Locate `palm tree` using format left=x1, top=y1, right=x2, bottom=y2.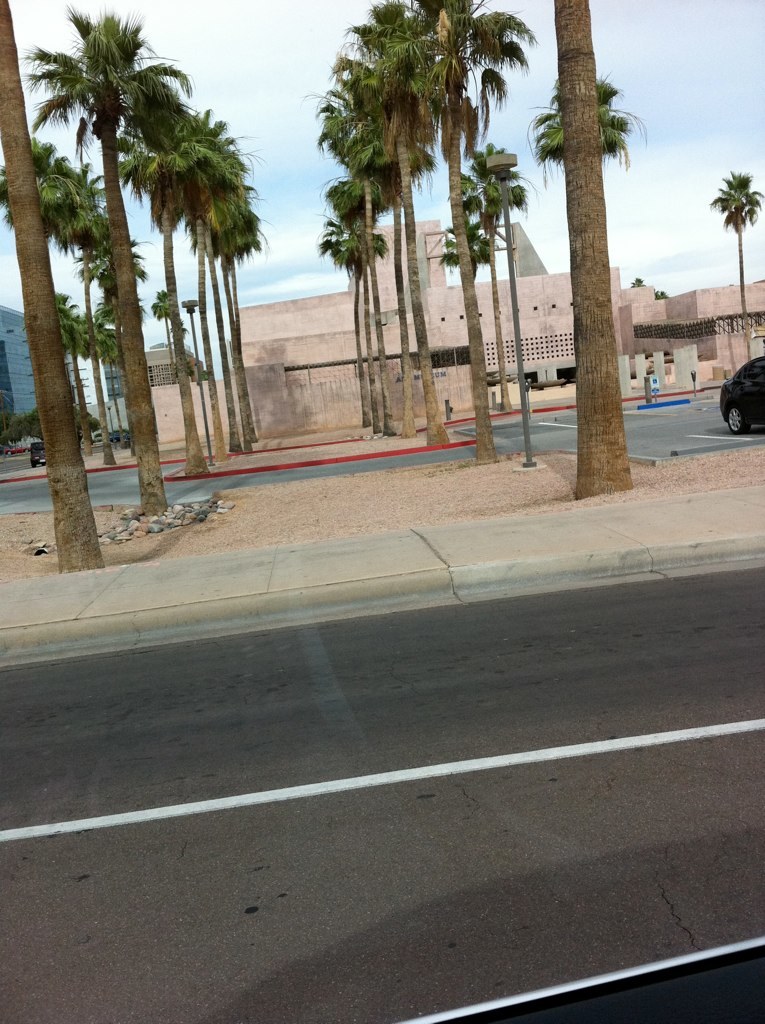
left=530, top=70, right=611, bottom=340.
